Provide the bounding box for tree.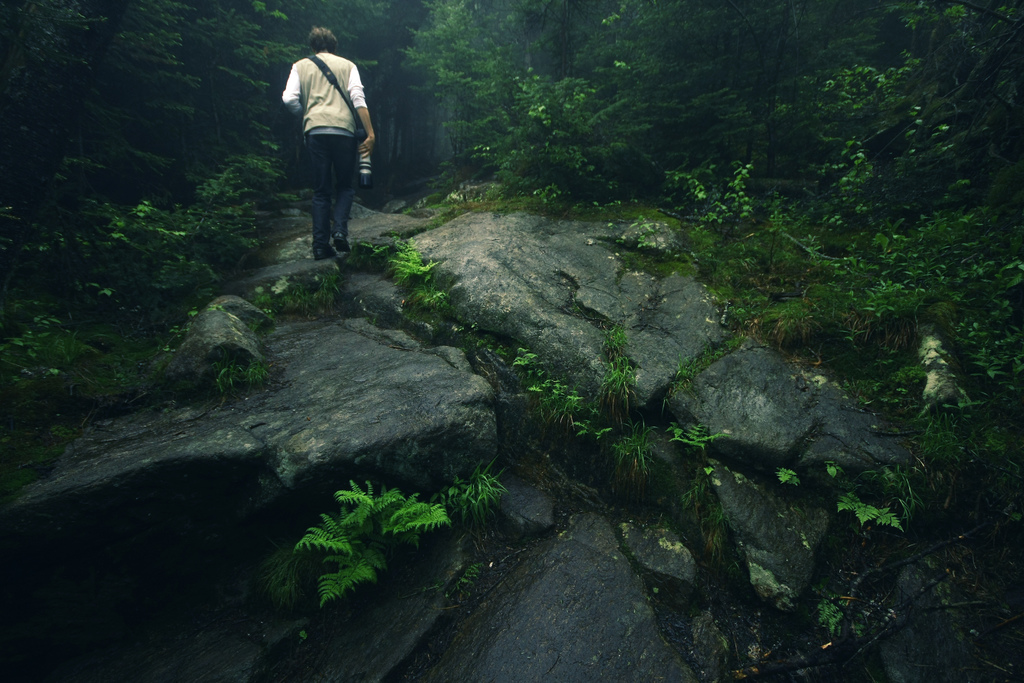
(0, 0, 307, 420).
